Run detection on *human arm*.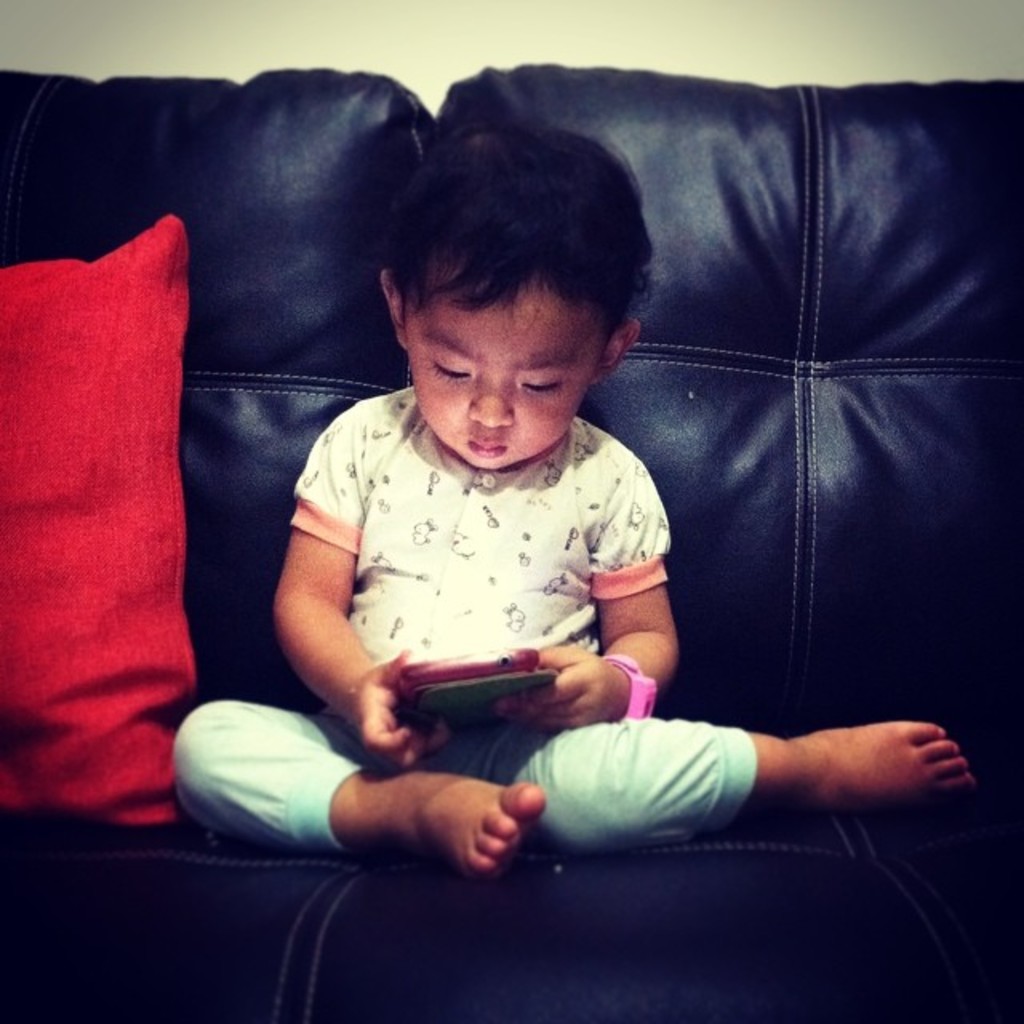
Result: detection(493, 443, 678, 739).
